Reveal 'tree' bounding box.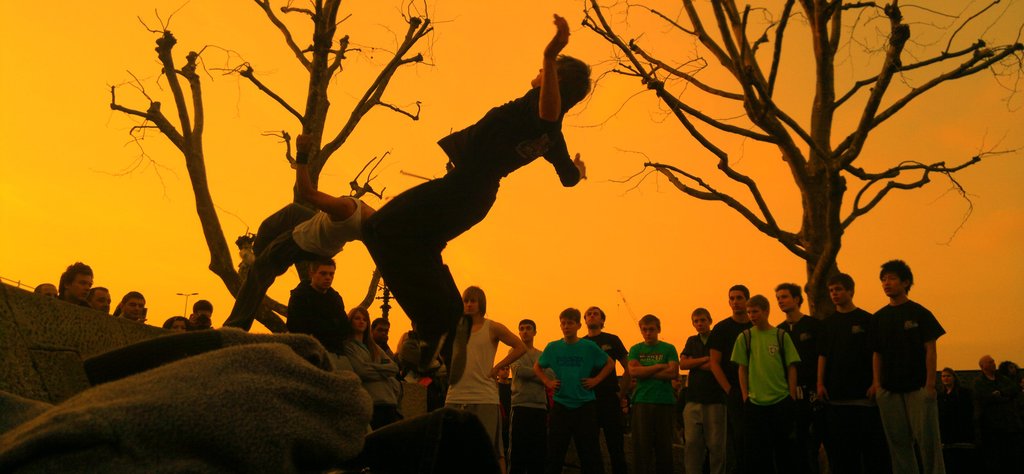
Revealed: detection(72, 15, 392, 320).
